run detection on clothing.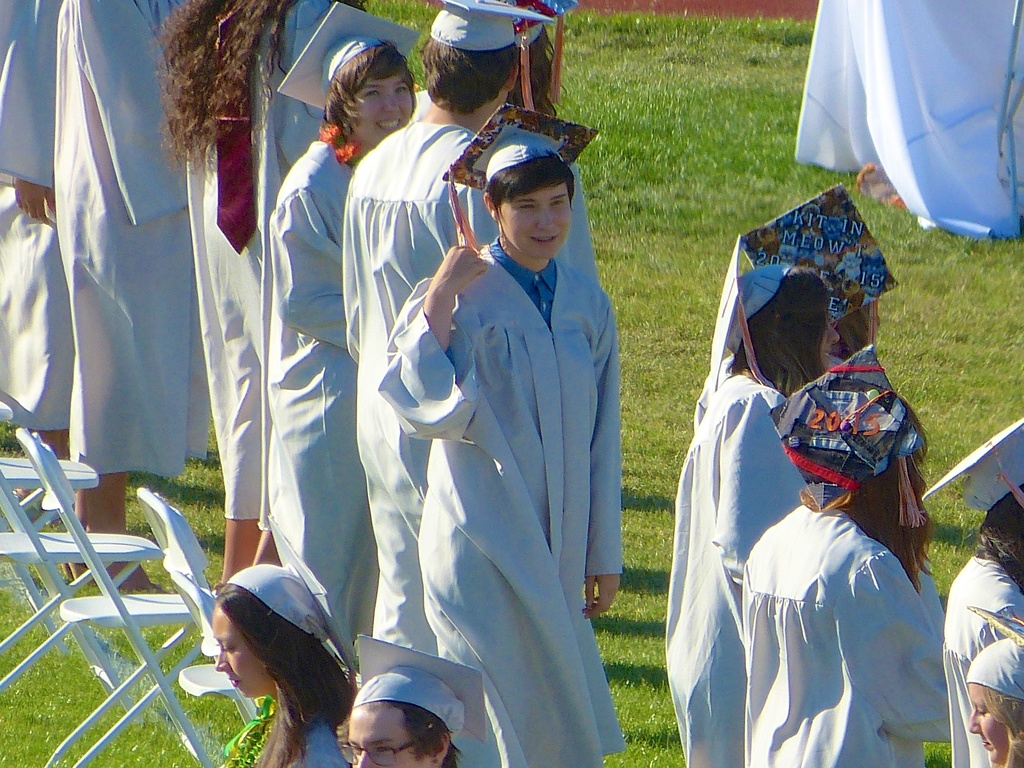
Result: pyautogui.locateOnScreen(946, 553, 1023, 760).
